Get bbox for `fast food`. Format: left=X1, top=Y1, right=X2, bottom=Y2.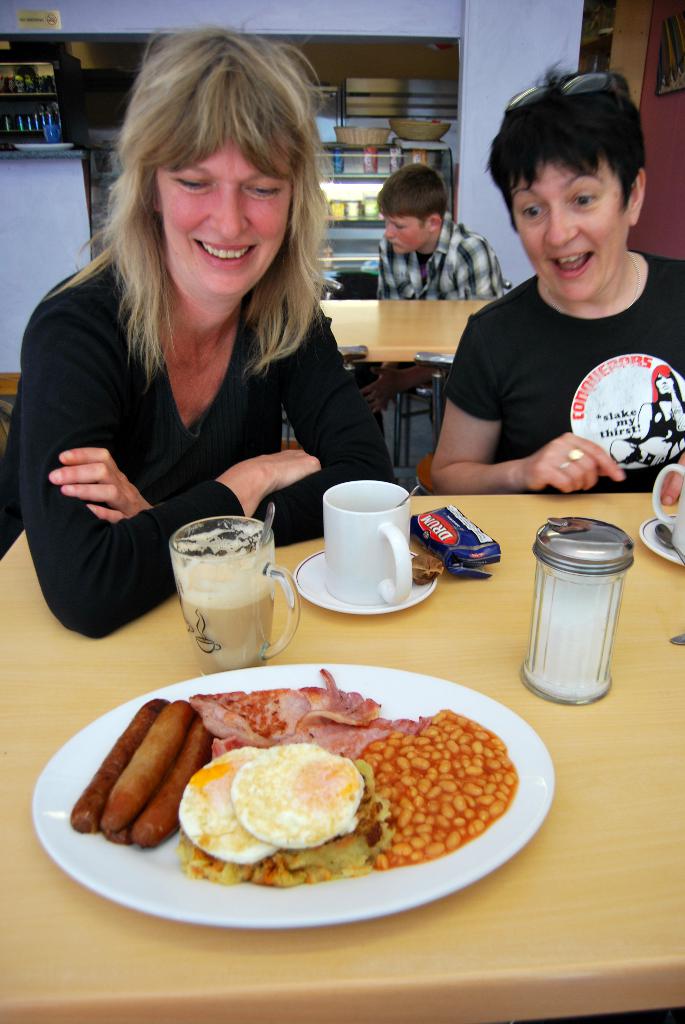
left=235, top=729, right=369, bottom=855.
